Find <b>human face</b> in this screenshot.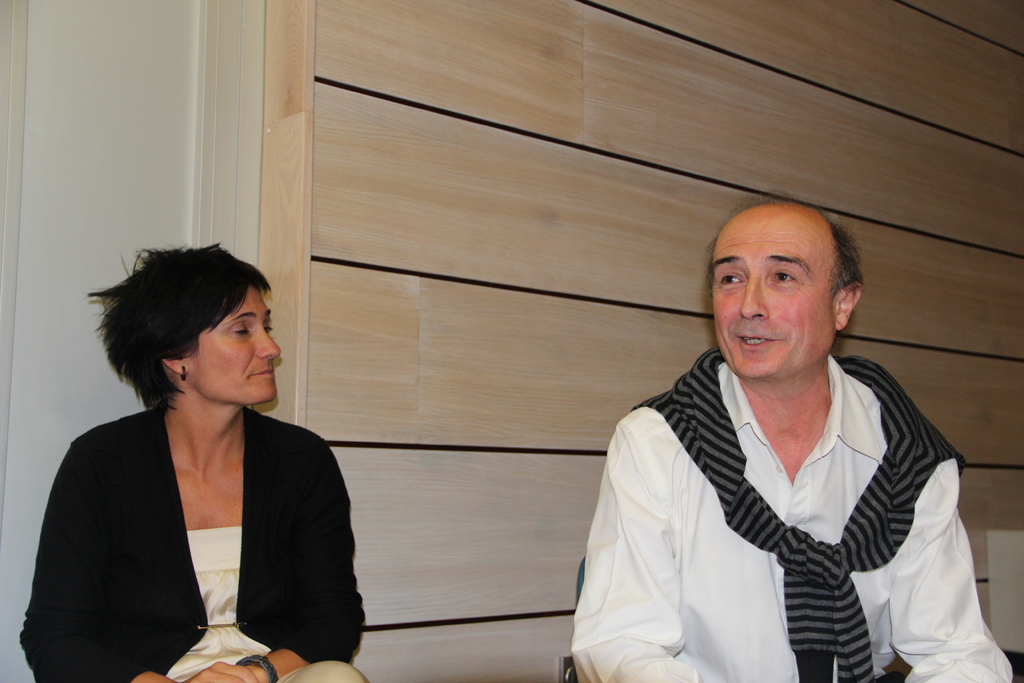
The bounding box for <b>human face</b> is 184:283:279:409.
